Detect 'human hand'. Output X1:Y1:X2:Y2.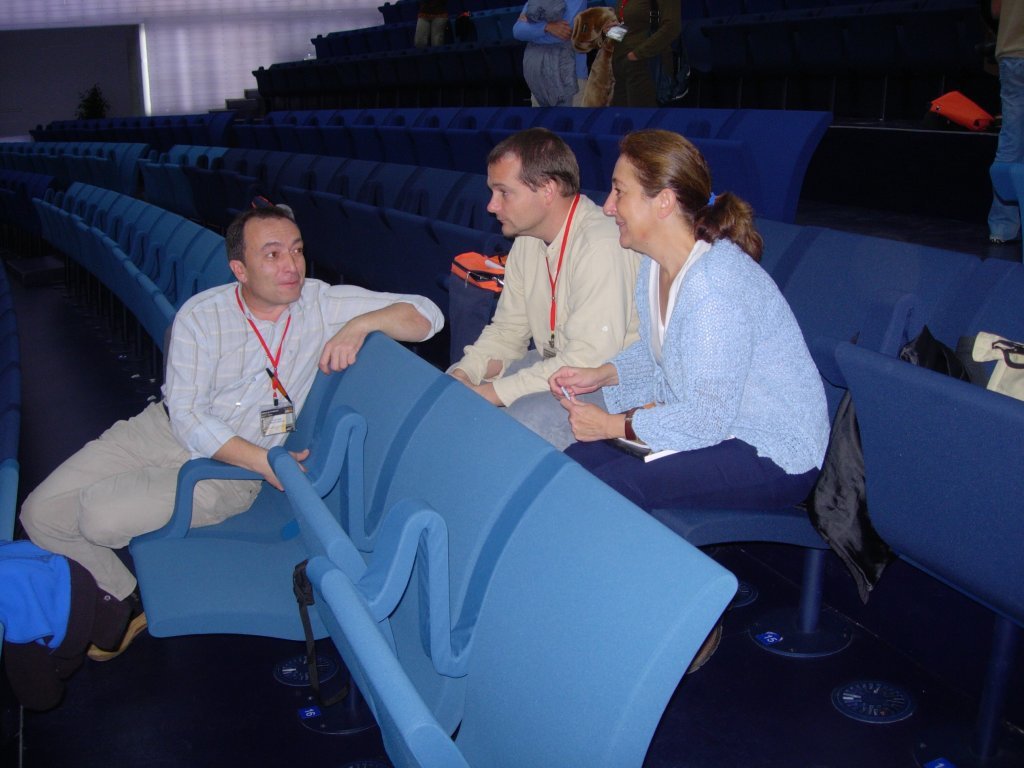
561:401:611:444.
